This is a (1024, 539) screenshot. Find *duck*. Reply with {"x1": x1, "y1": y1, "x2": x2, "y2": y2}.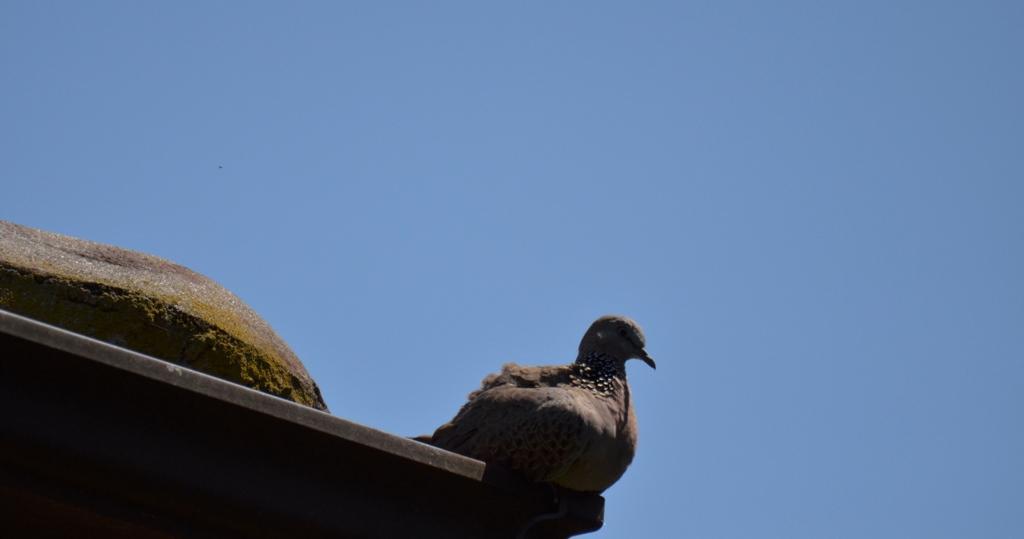
{"x1": 421, "y1": 313, "x2": 665, "y2": 502}.
